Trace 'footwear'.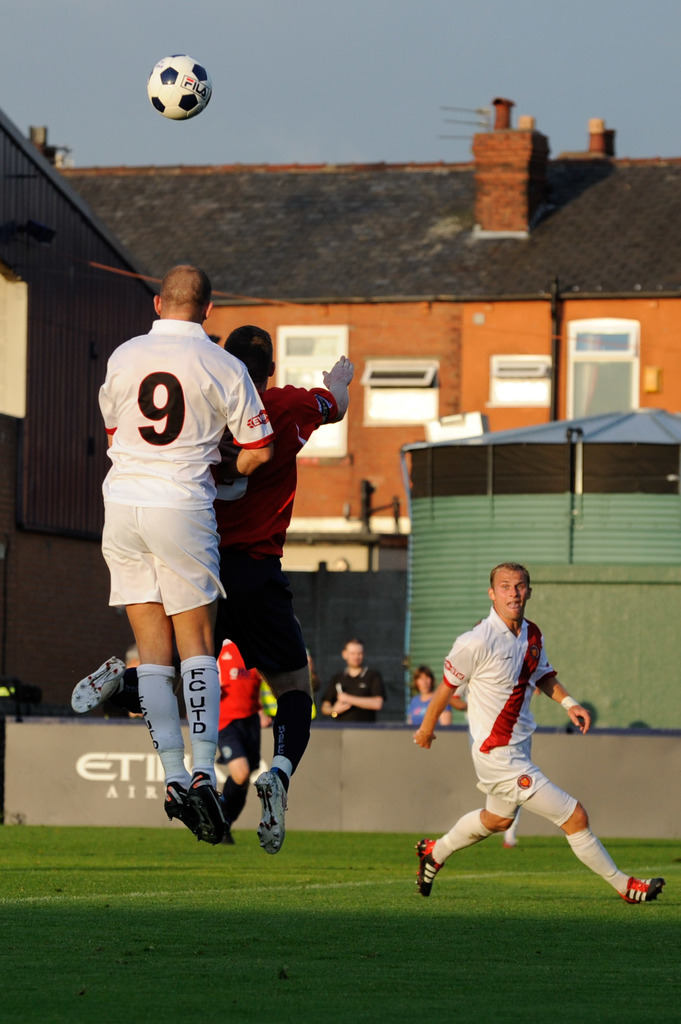
Traced to 624, 870, 668, 900.
